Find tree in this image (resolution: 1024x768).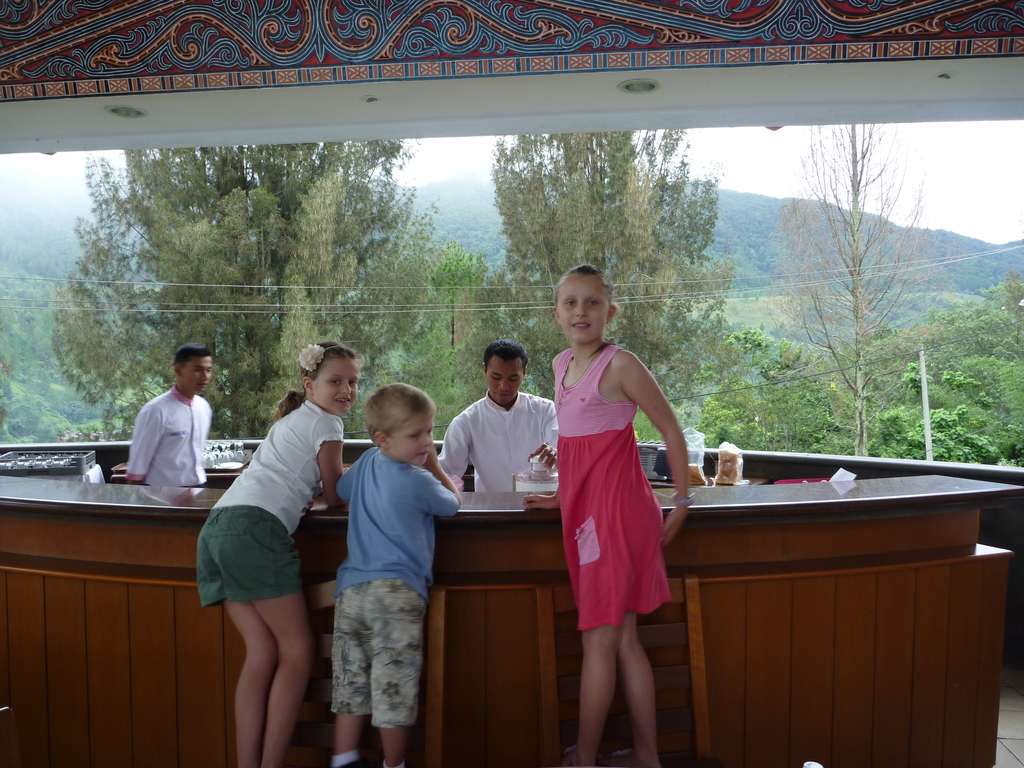
[left=49, top=140, right=449, bottom=419].
